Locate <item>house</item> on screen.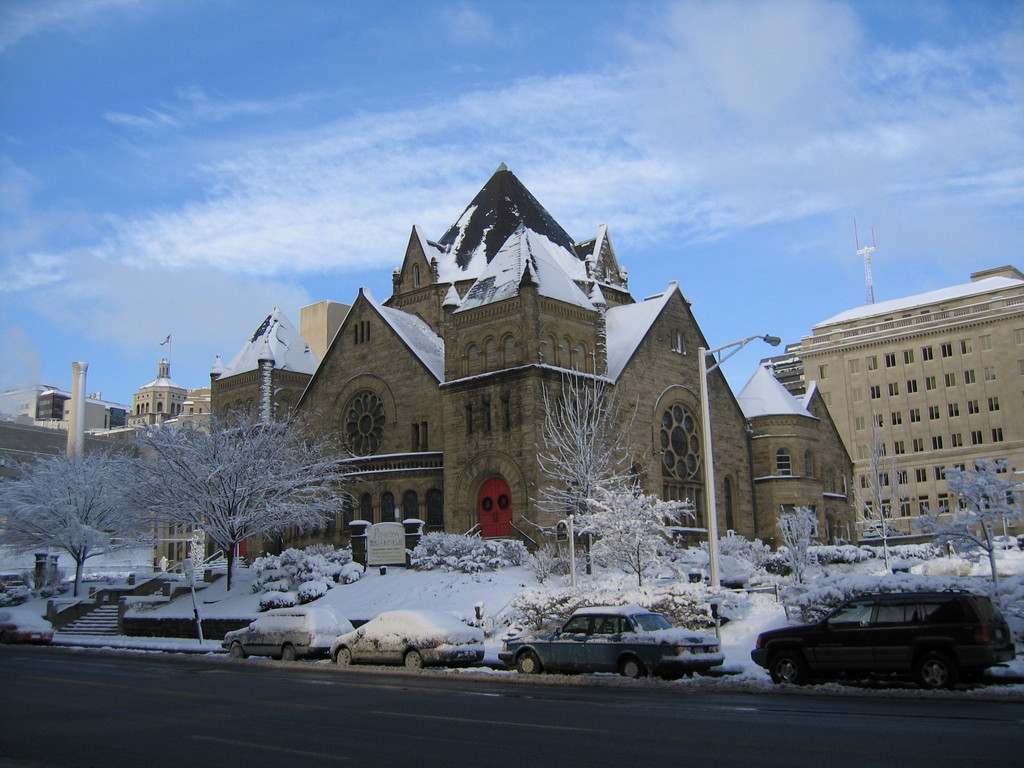
On screen at (781, 221, 1023, 544).
